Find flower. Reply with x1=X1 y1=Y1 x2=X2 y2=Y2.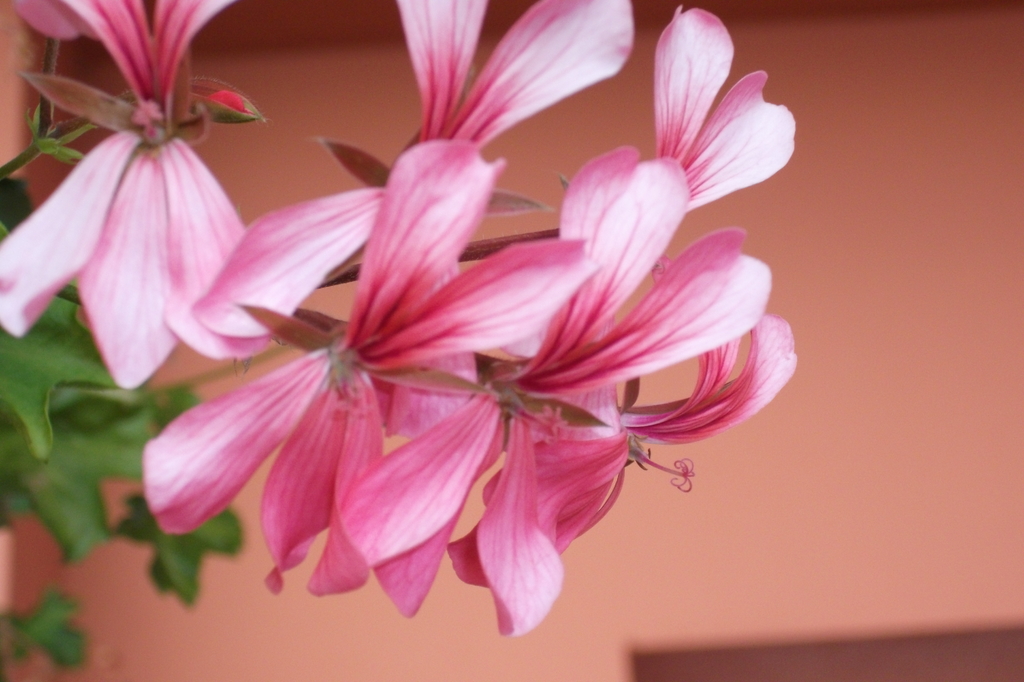
x1=142 y1=0 x2=806 y2=641.
